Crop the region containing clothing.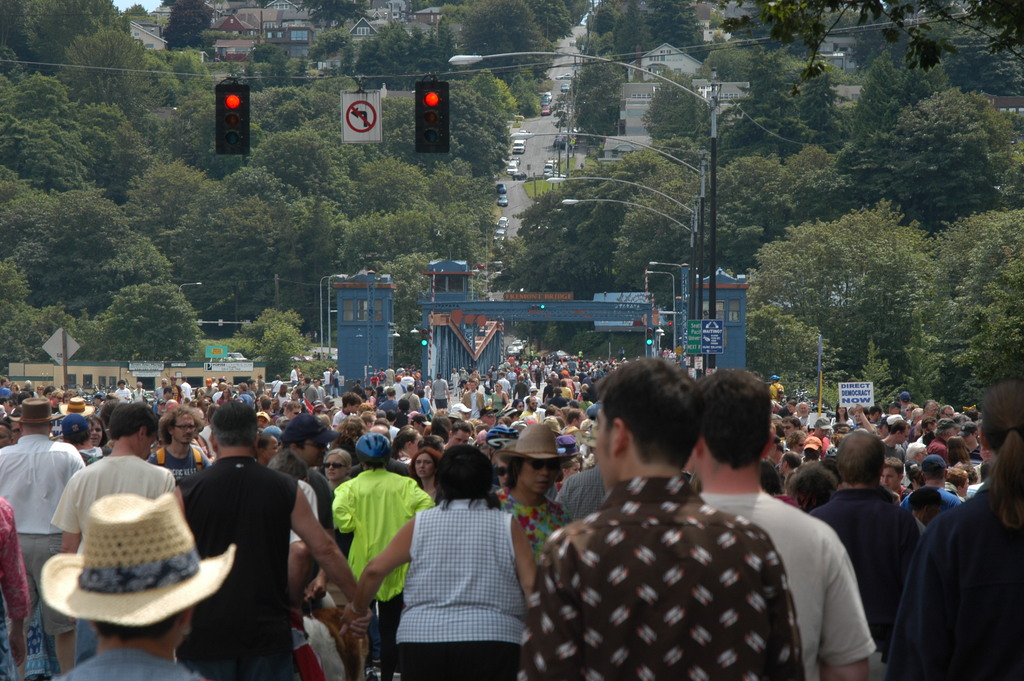
Crop region: (left=807, top=487, right=918, bottom=650).
